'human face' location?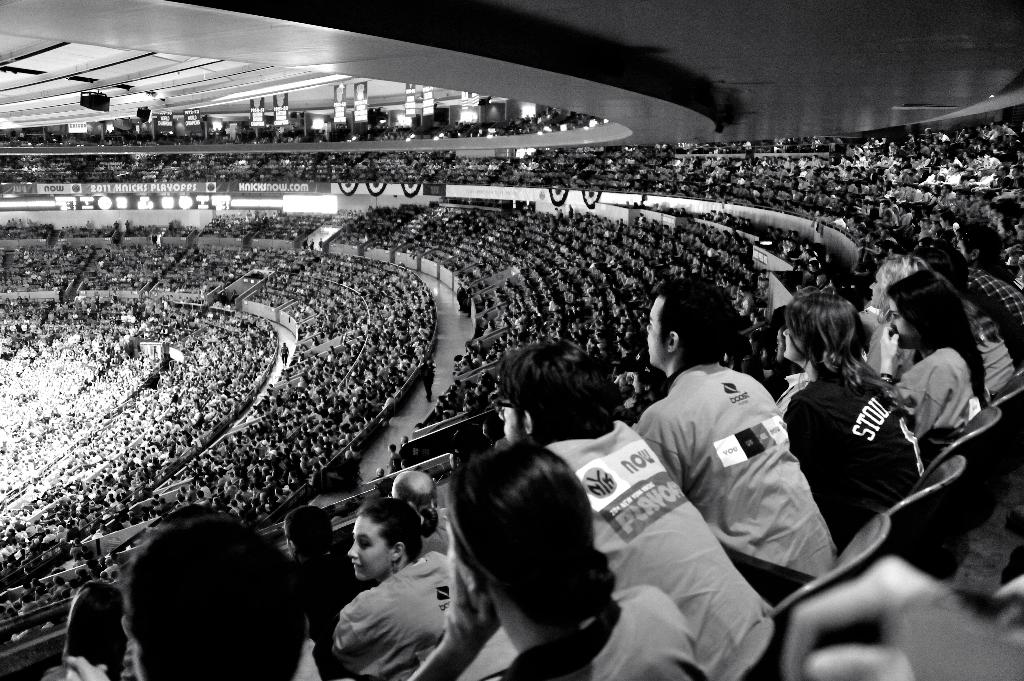
select_region(886, 298, 924, 351)
